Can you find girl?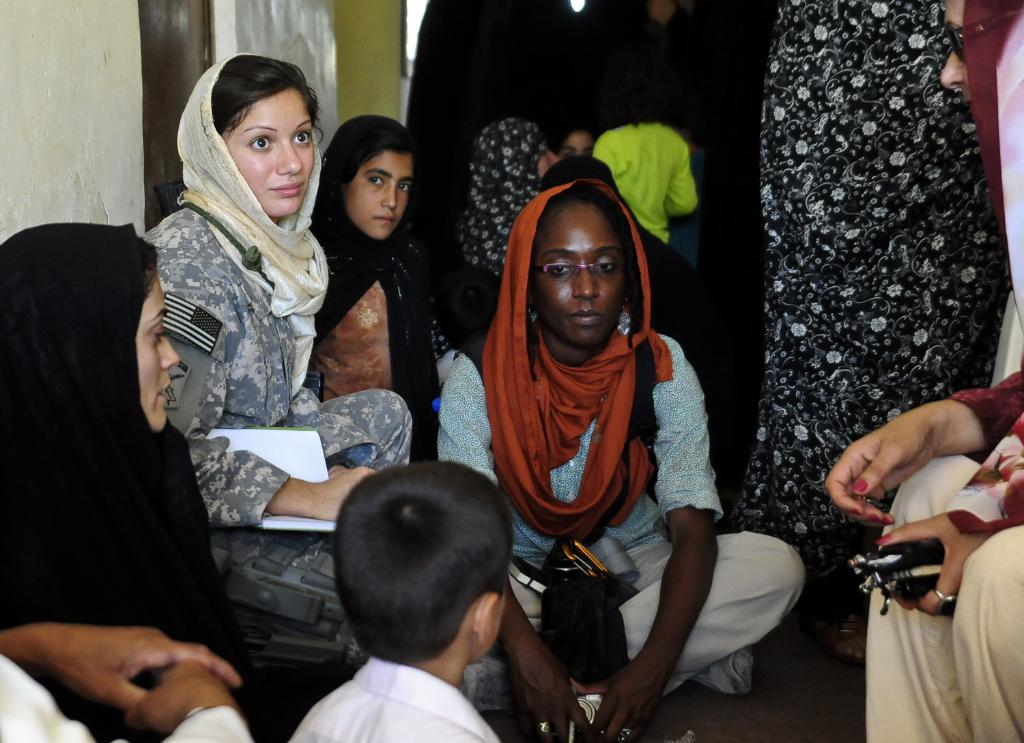
Yes, bounding box: box=[138, 47, 412, 533].
